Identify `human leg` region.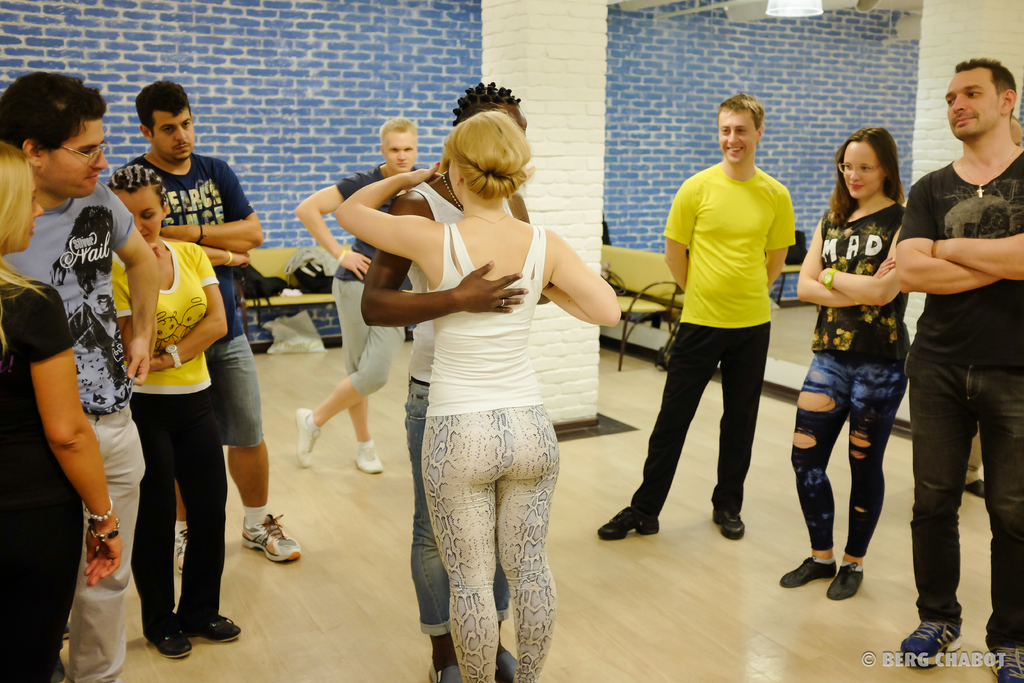
Region: crop(973, 369, 1023, 682).
